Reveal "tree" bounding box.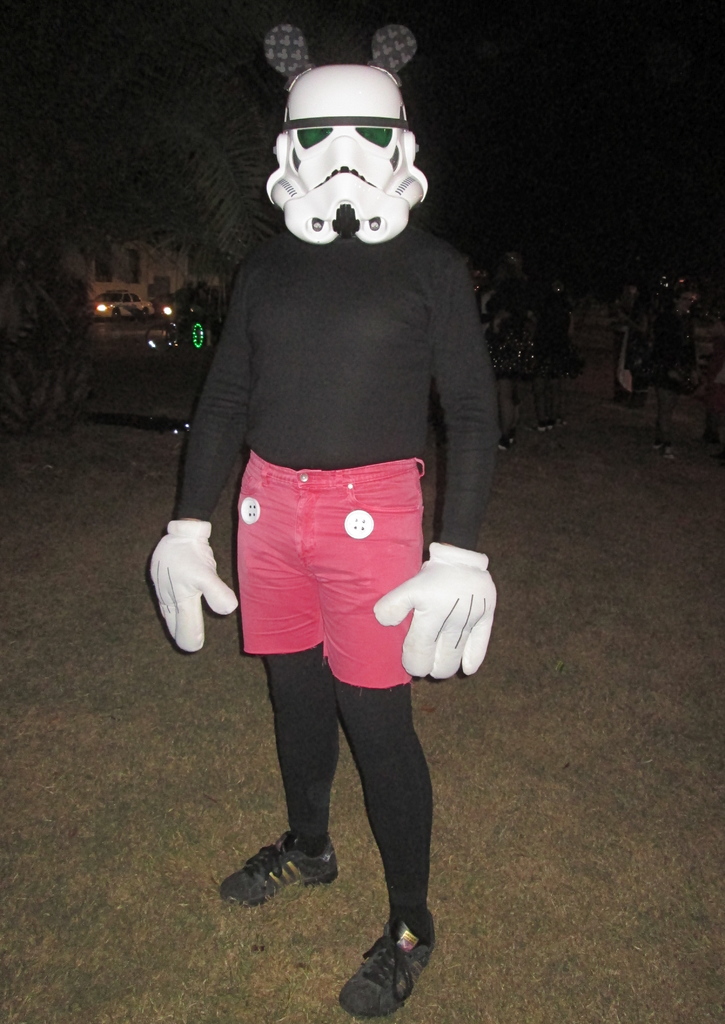
Revealed: 3:0:414:424.
